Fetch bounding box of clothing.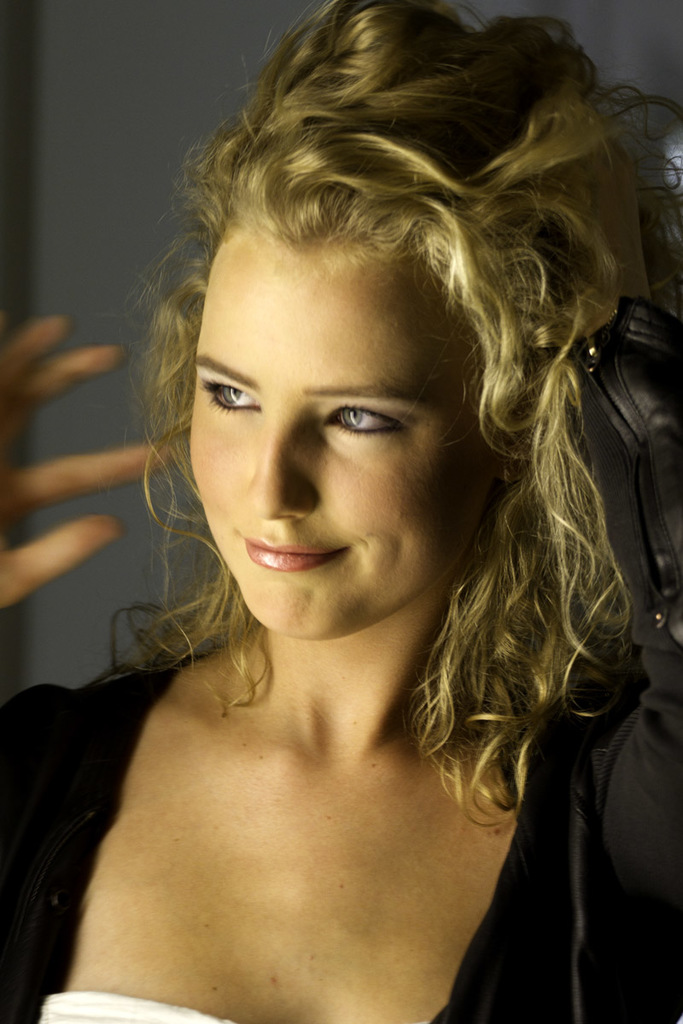
Bbox: pyautogui.locateOnScreen(0, 300, 682, 1023).
